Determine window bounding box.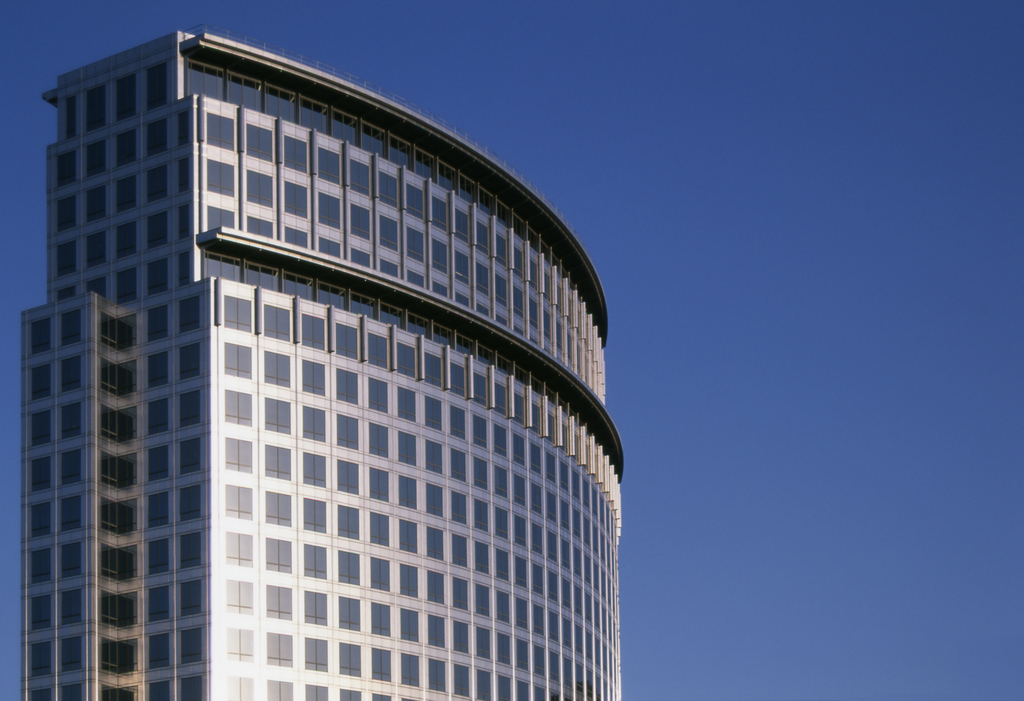
Determined: l=148, t=352, r=169, b=382.
